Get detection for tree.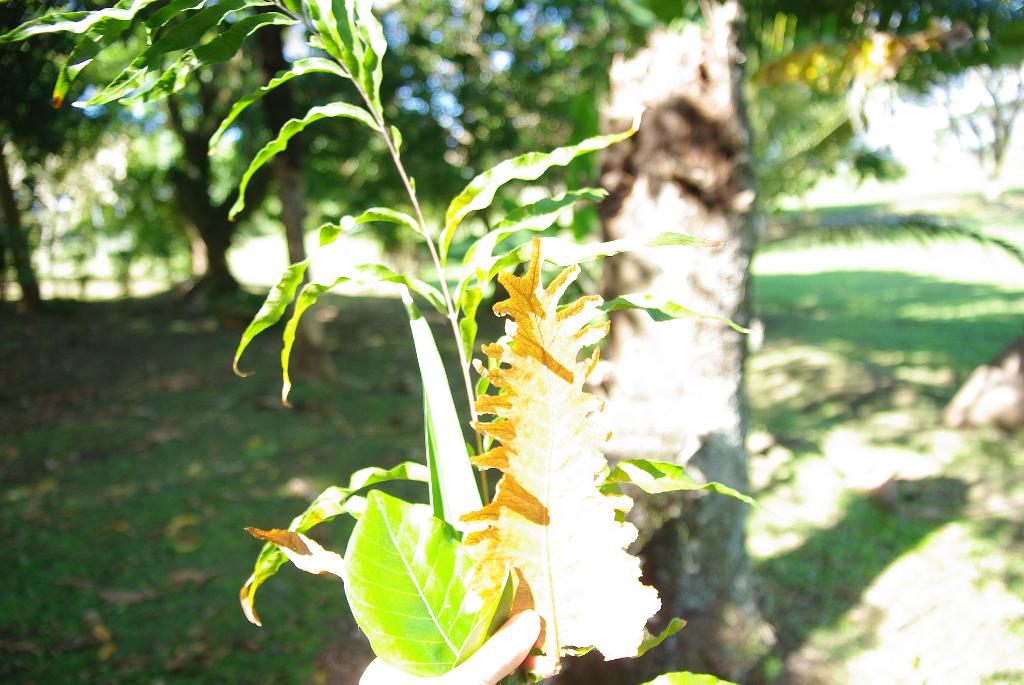
Detection: (x1=10, y1=0, x2=92, y2=318).
